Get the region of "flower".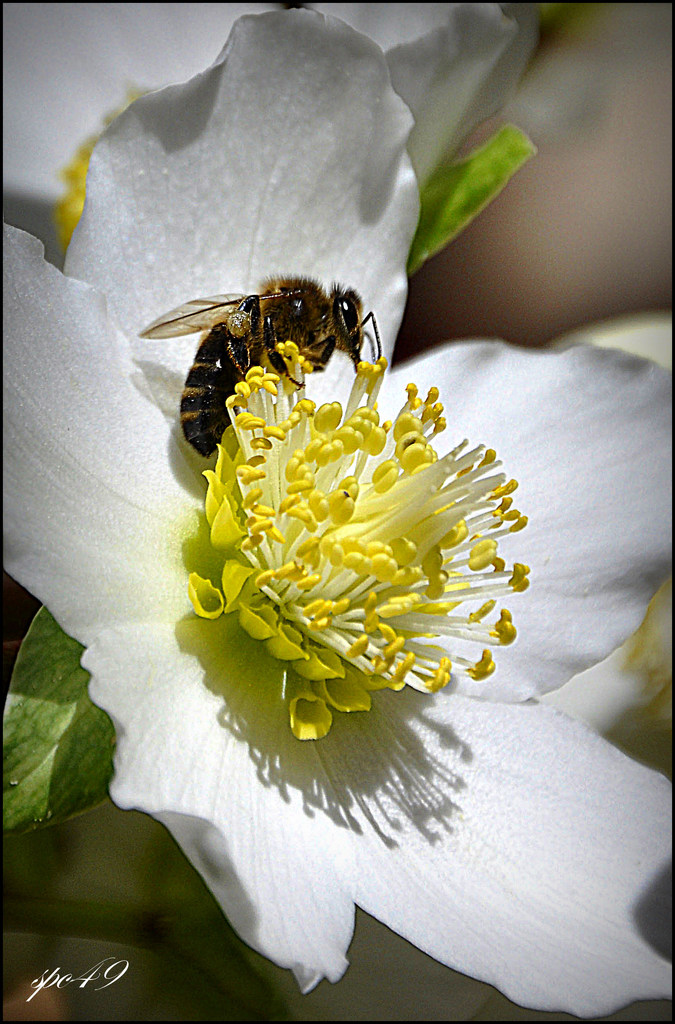
[159,300,505,686].
